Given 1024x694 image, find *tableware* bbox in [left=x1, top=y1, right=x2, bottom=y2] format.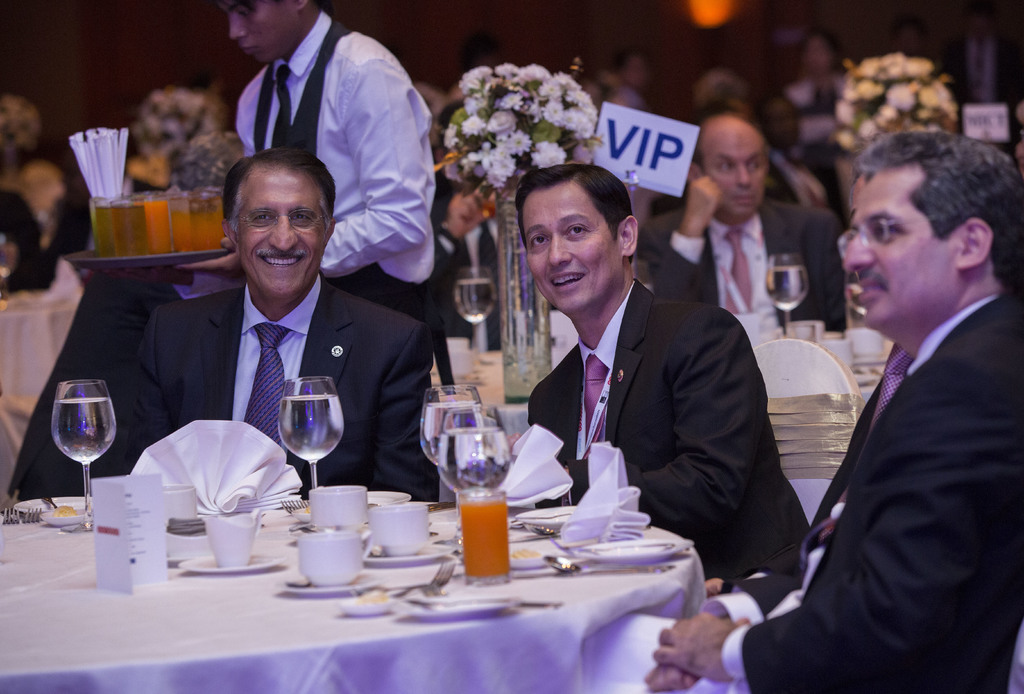
[left=160, top=483, right=199, bottom=526].
